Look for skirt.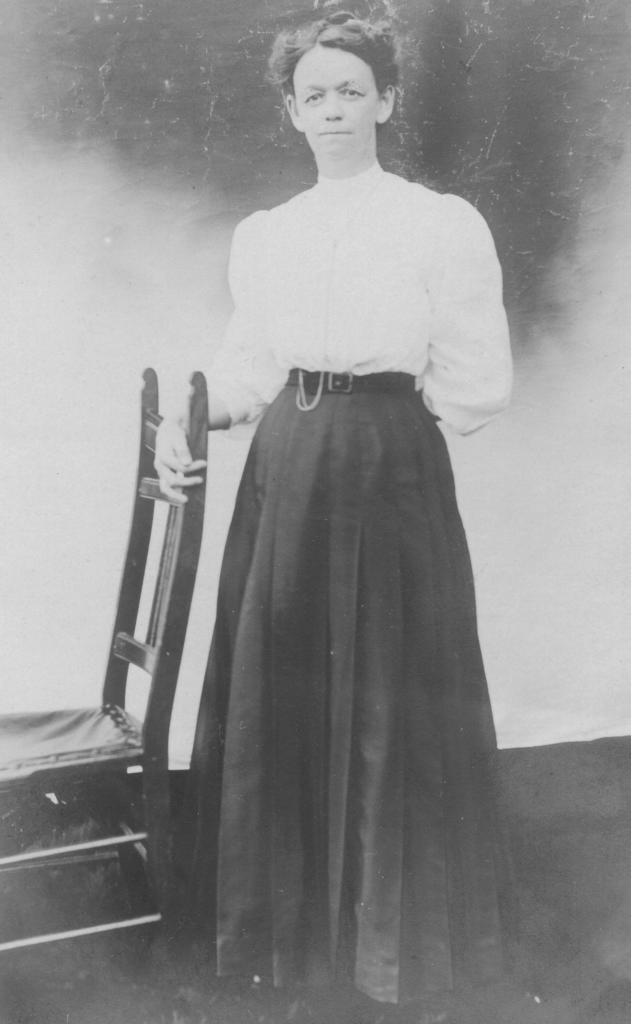
Found: [x1=175, y1=372, x2=529, y2=1005].
